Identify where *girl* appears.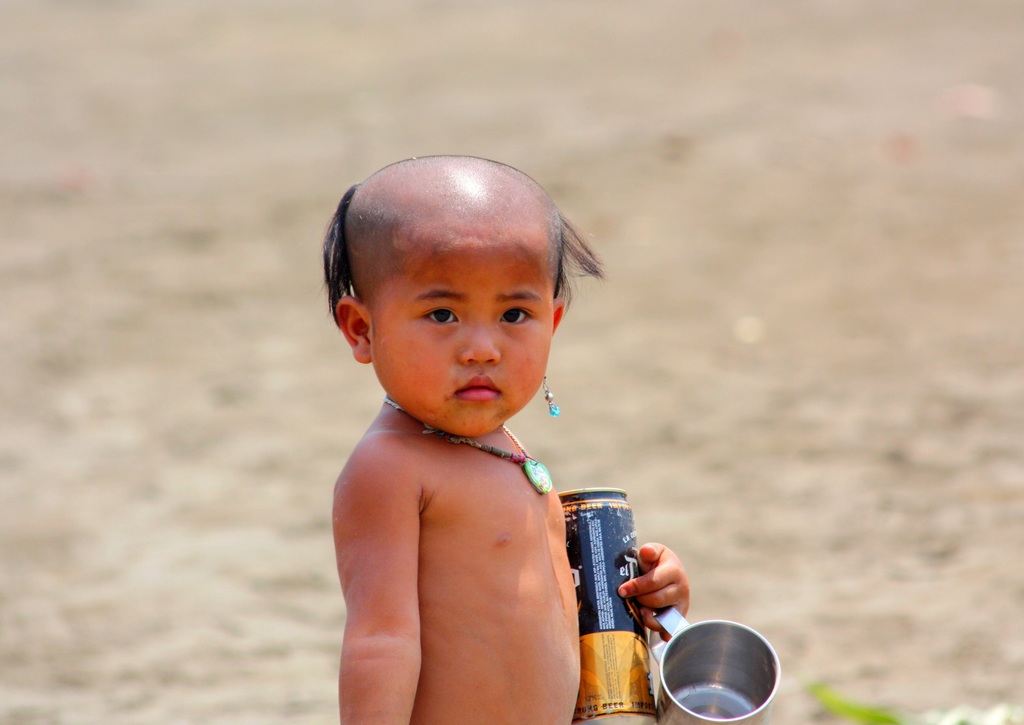
Appears at (330, 159, 687, 724).
